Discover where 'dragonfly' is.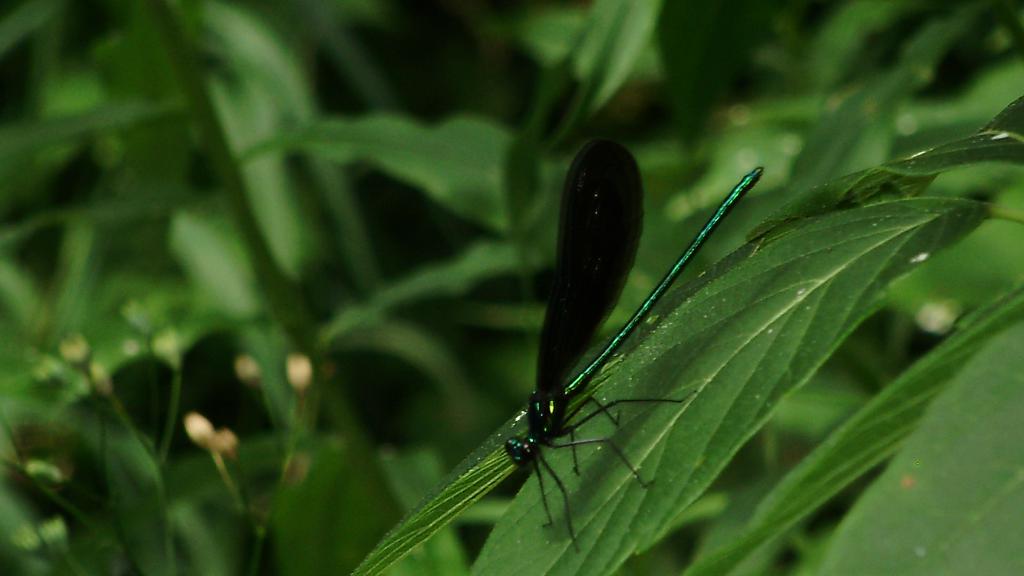
Discovered at (left=507, top=138, right=764, bottom=554).
